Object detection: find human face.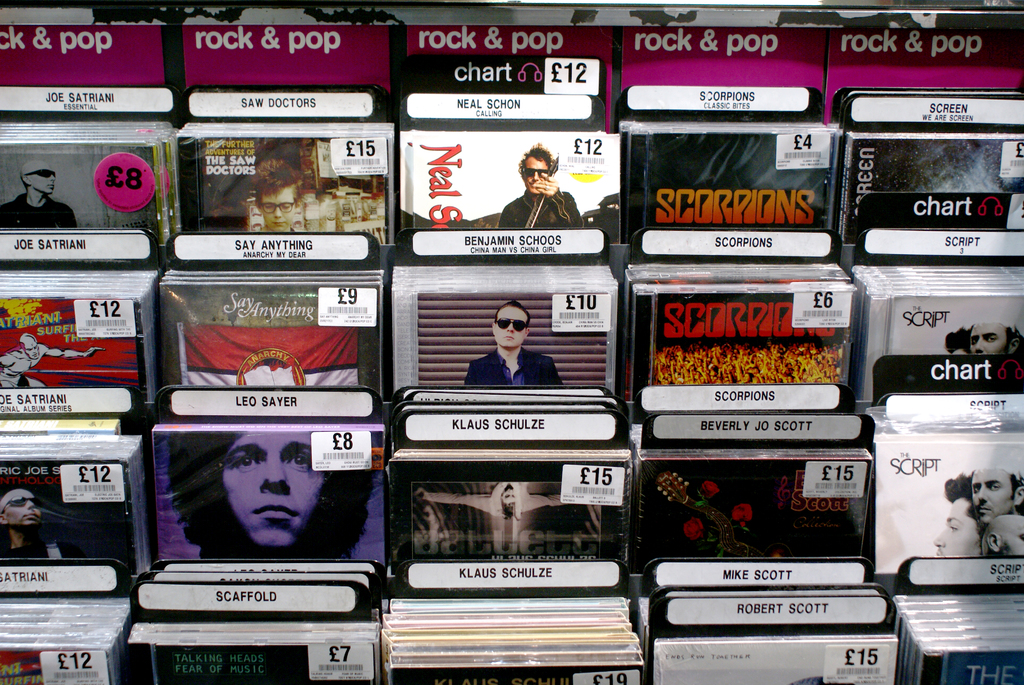
[left=968, top=462, right=1015, bottom=523].
